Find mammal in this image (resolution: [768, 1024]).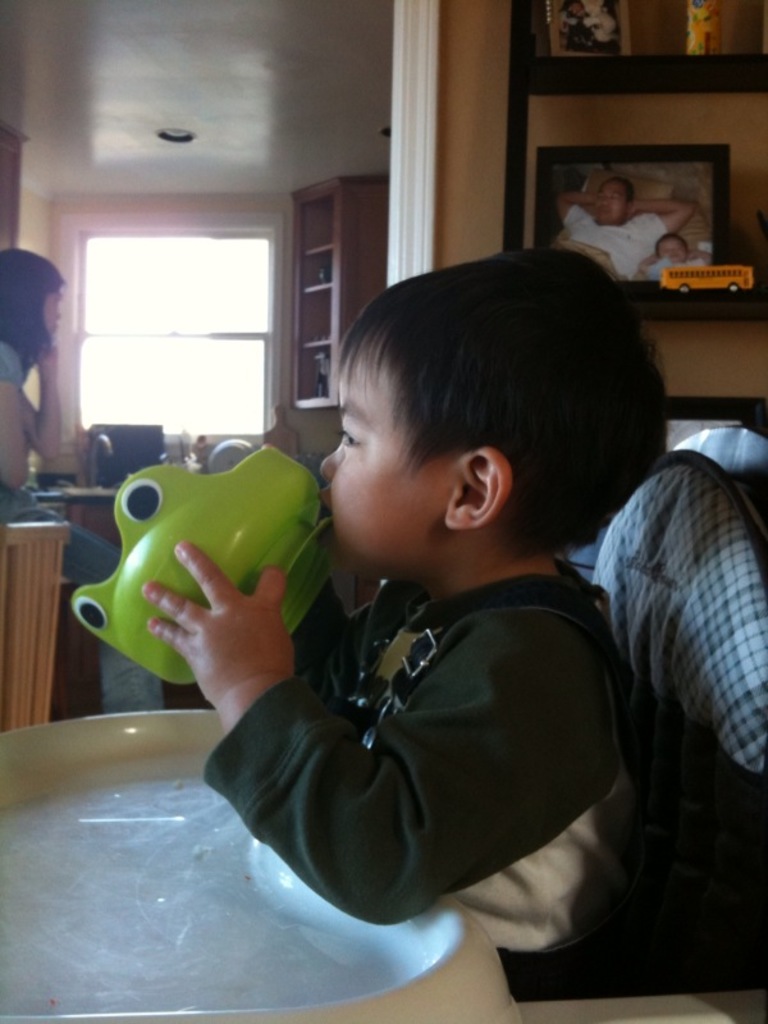
[x1=0, y1=248, x2=166, y2=714].
